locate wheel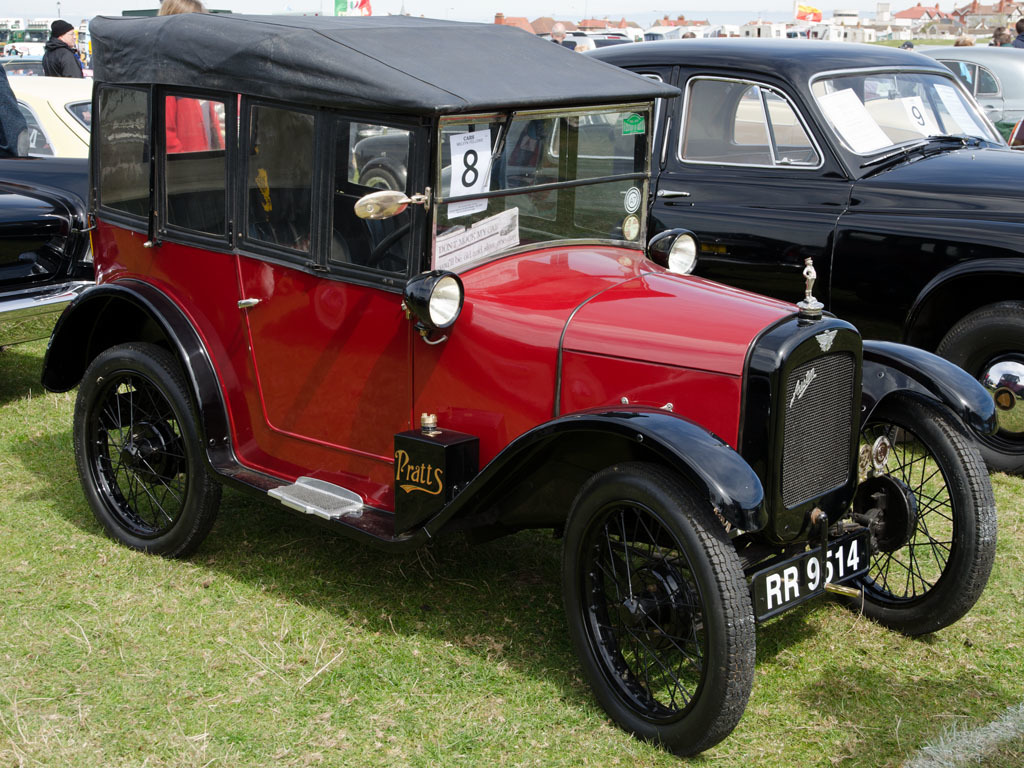
(x1=936, y1=303, x2=1023, y2=476)
